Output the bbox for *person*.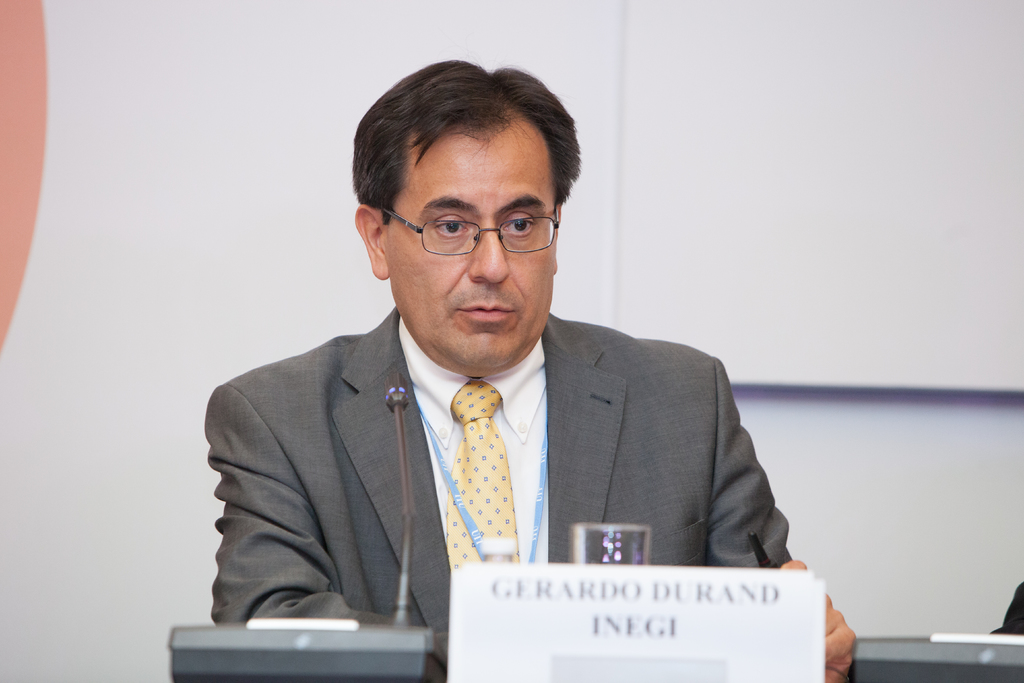
region(188, 90, 784, 640).
